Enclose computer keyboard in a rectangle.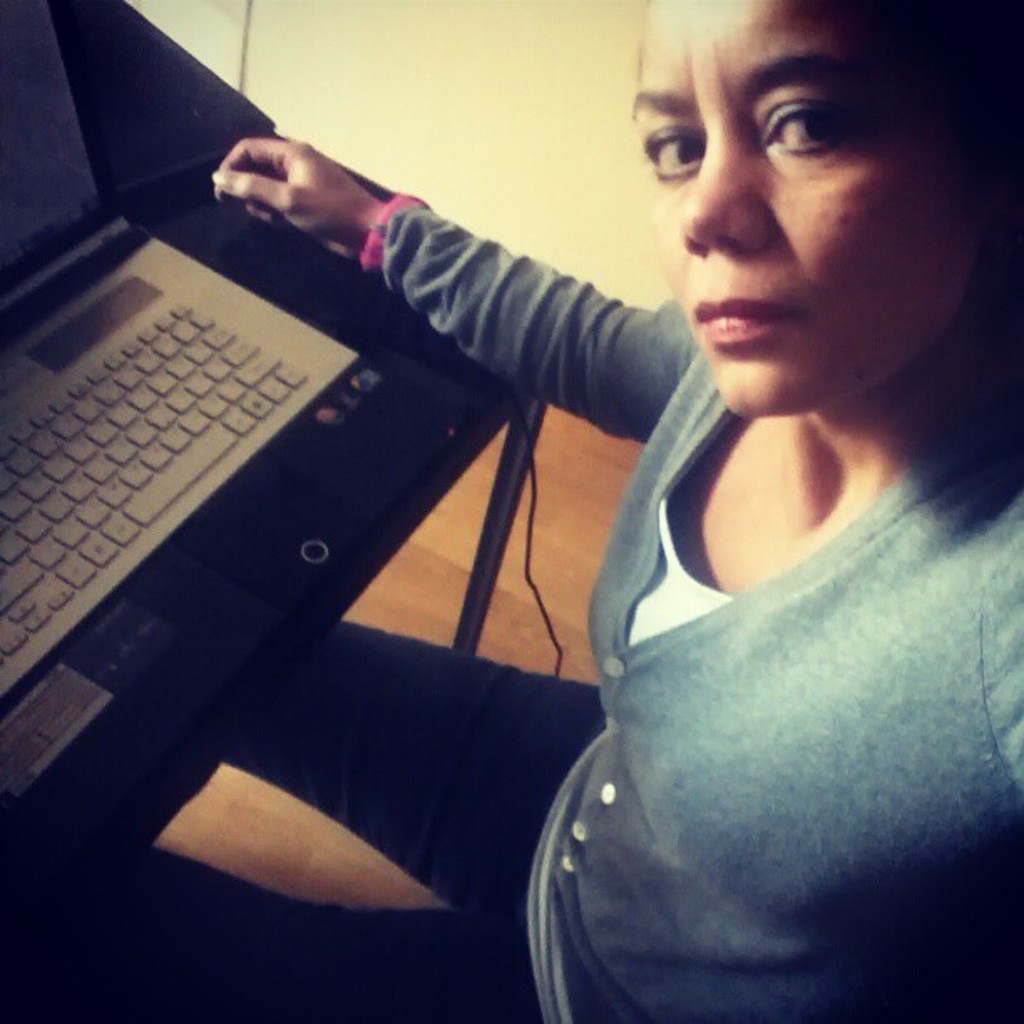
{"left": 0, "top": 219, "right": 363, "bottom": 709}.
